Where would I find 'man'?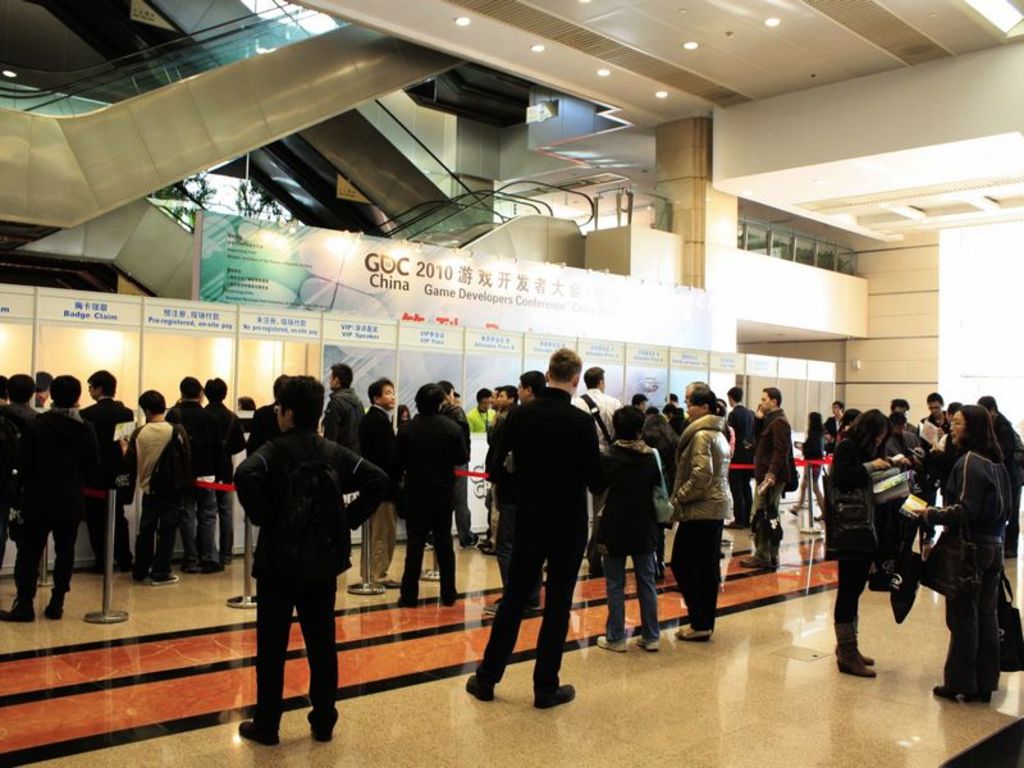
At BBox(201, 370, 243, 572).
